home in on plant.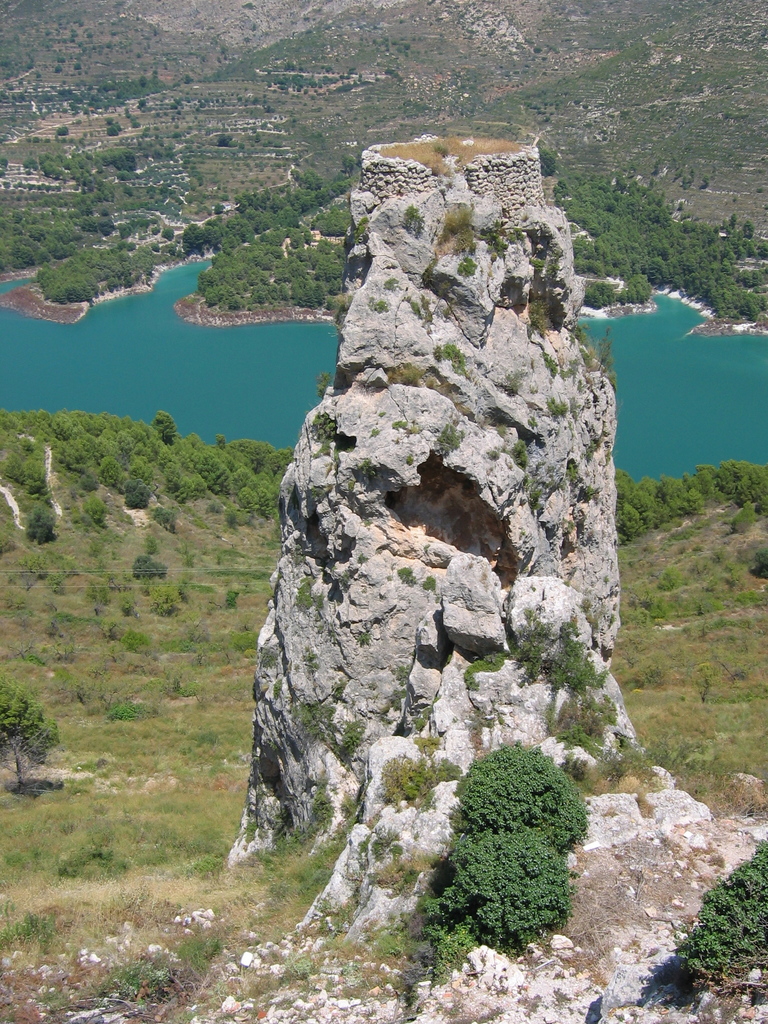
Homed in at <region>102, 698, 158, 724</region>.
